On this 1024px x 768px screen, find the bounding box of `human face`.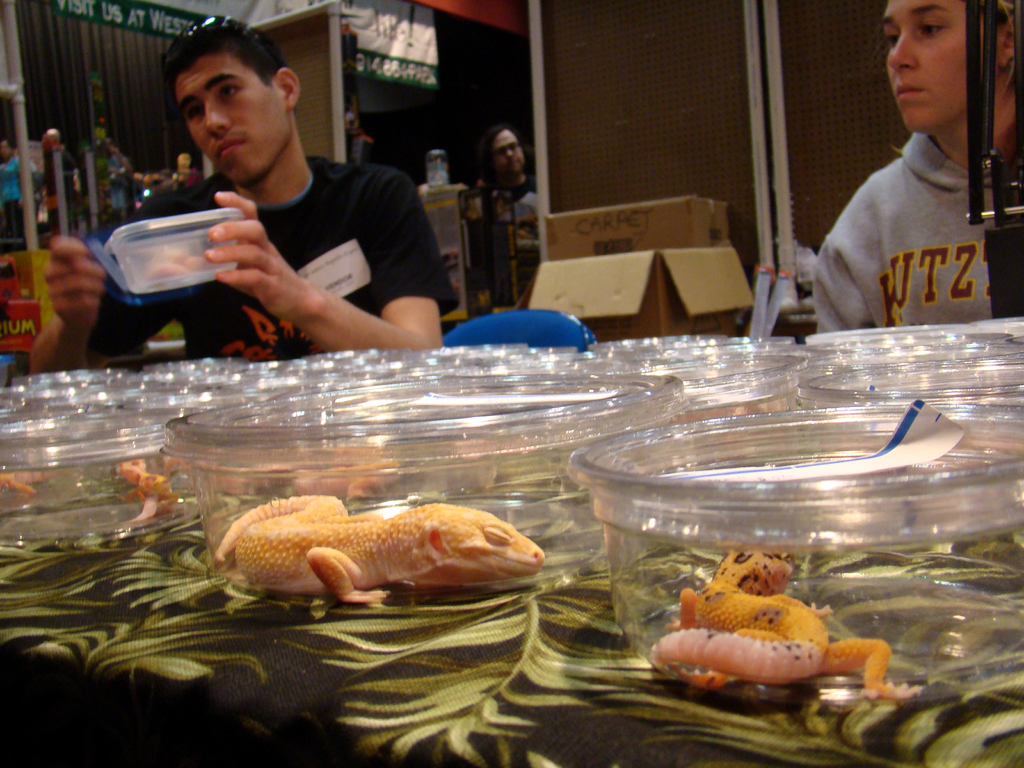
Bounding box: detection(879, 0, 998, 135).
